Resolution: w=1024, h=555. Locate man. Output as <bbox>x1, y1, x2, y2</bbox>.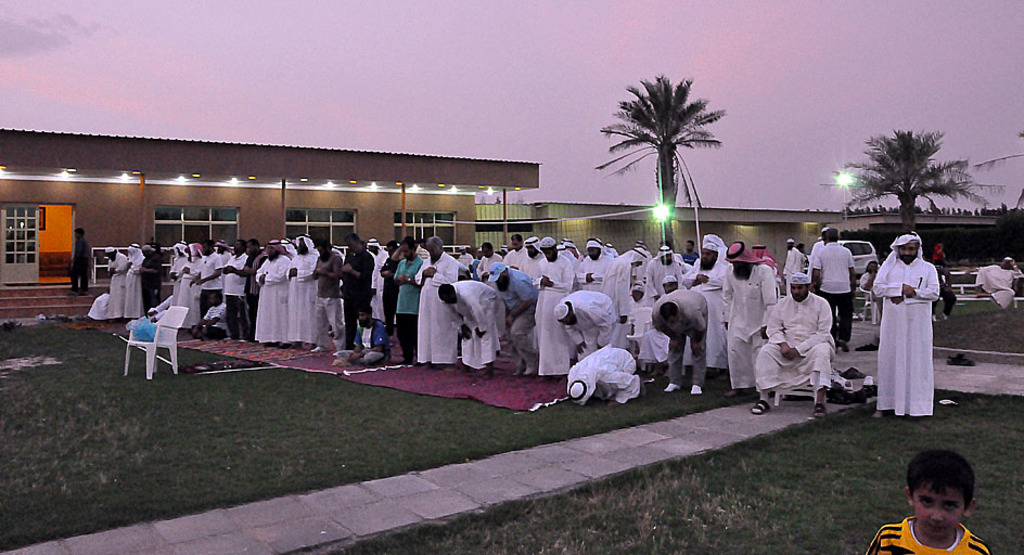
<bbox>747, 262, 839, 413</bbox>.
